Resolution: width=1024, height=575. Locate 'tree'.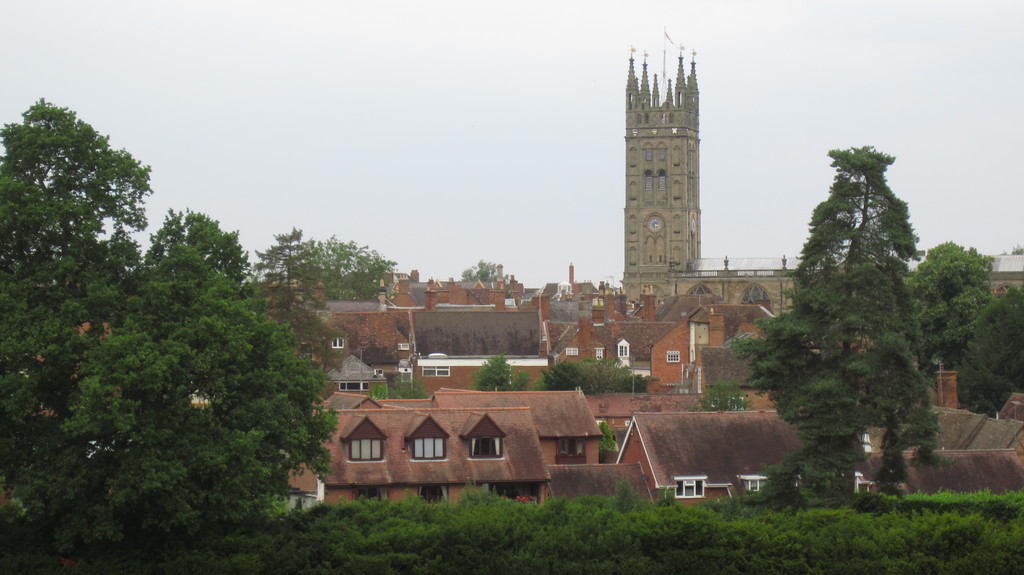
region(0, 92, 342, 528).
